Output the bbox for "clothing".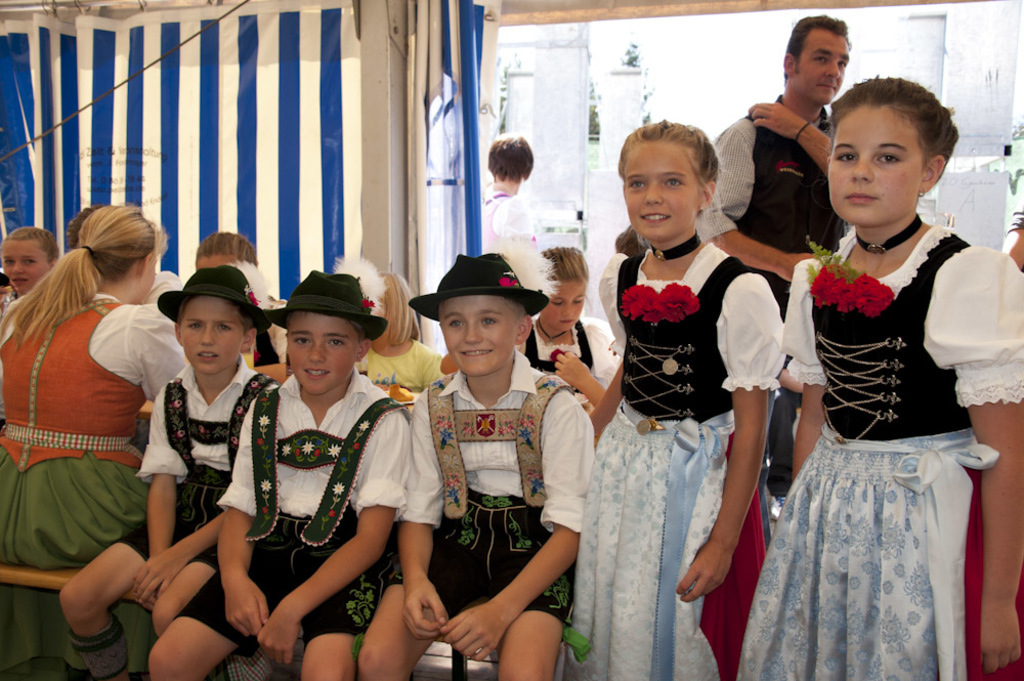
select_region(746, 241, 1001, 668).
